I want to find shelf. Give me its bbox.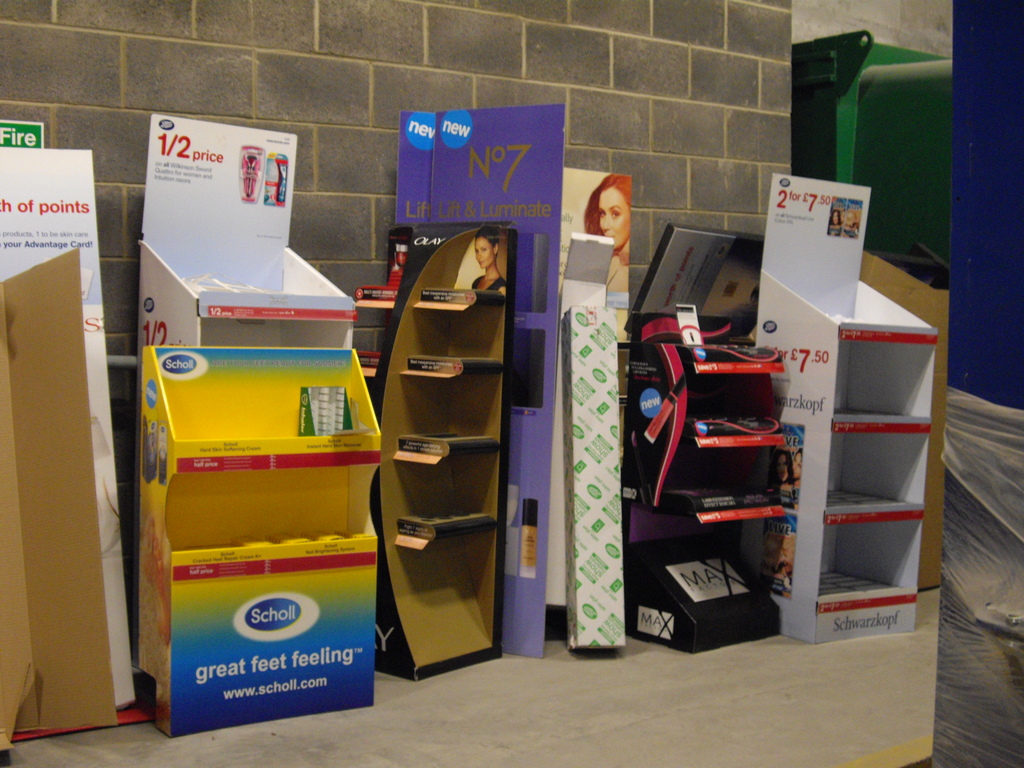
(left=383, top=380, right=502, bottom=468).
